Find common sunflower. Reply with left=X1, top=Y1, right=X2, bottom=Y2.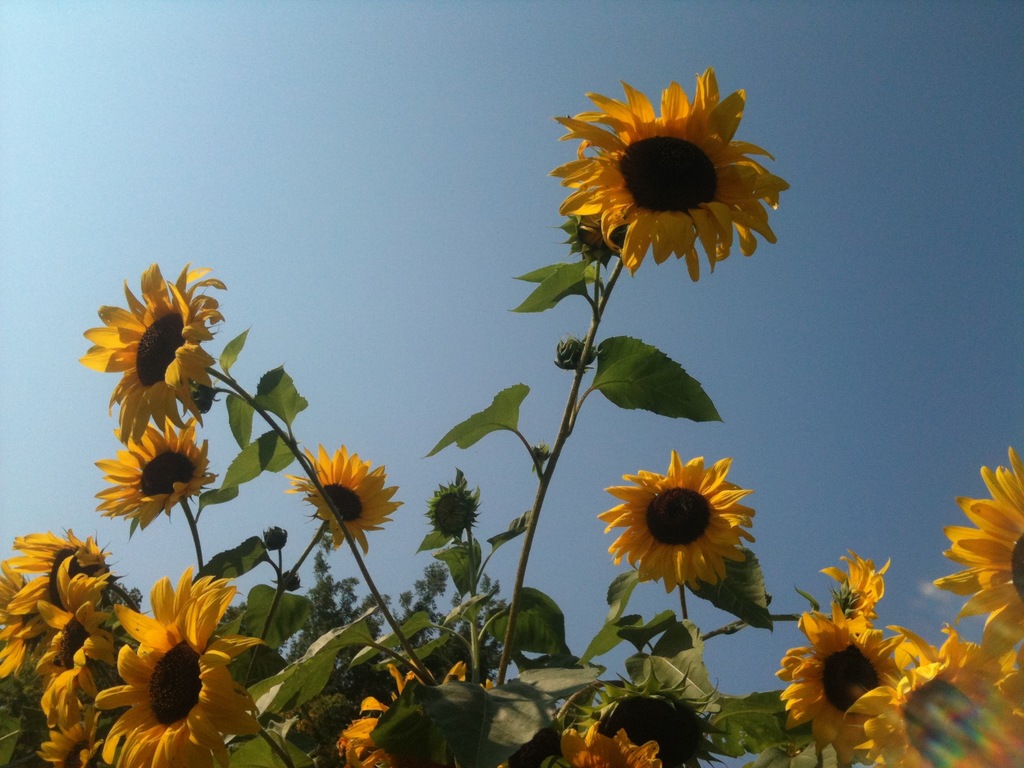
left=38, top=668, right=96, bottom=767.
